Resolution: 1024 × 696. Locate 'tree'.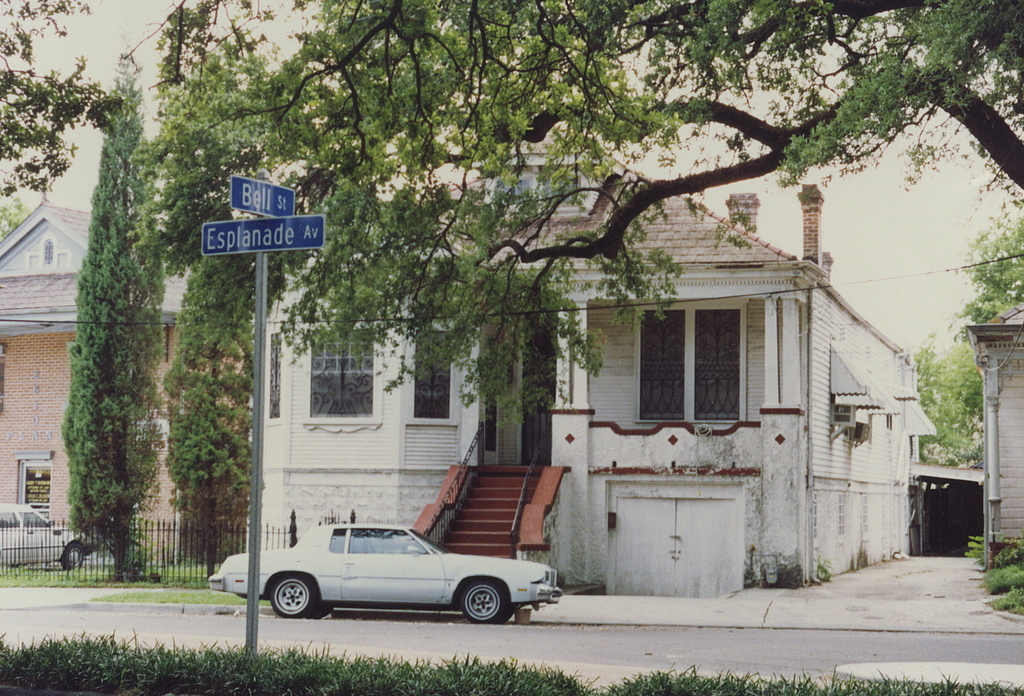
[142, 0, 1023, 423].
